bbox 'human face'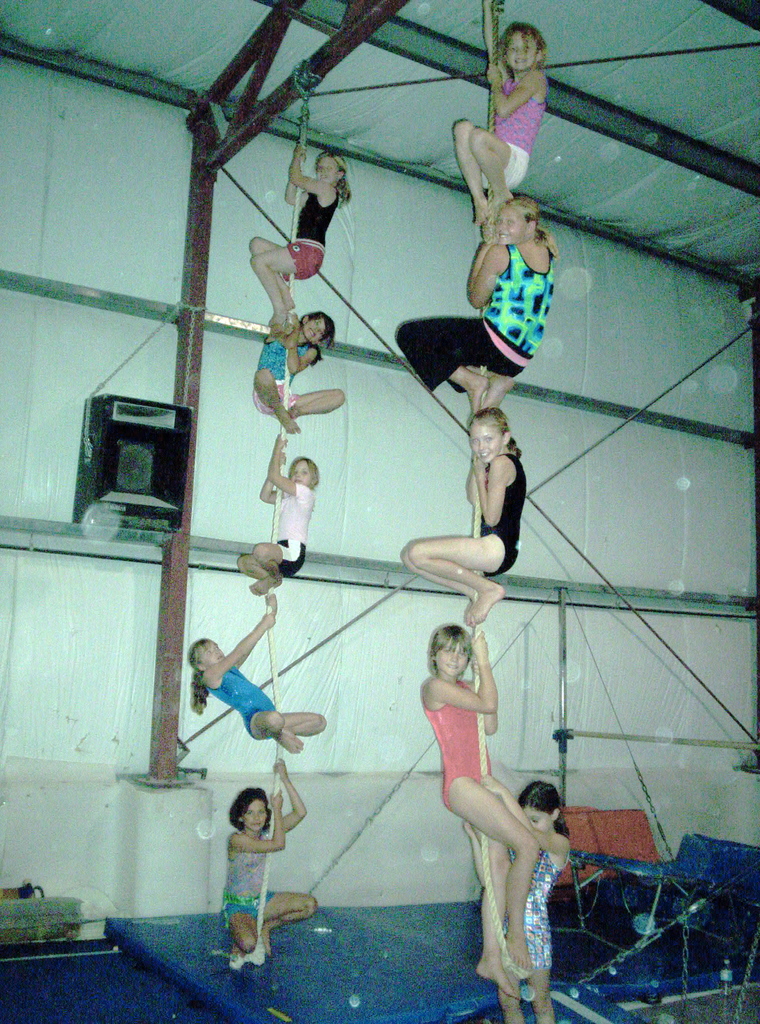
BBox(500, 211, 526, 240)
